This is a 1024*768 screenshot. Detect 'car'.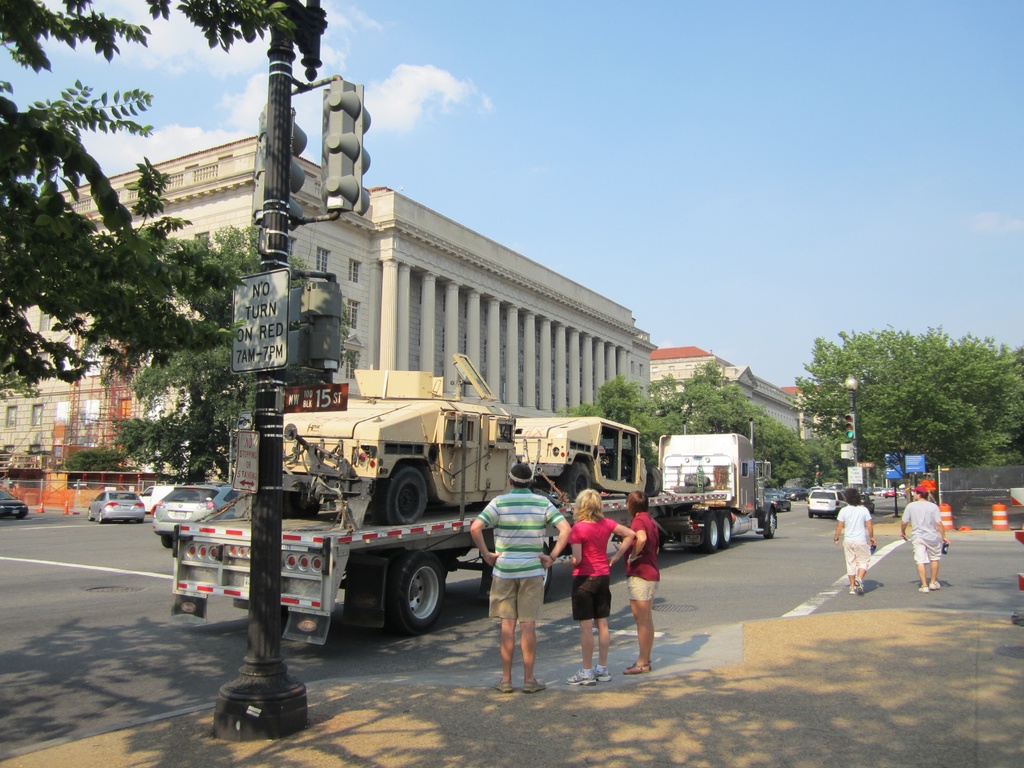
<region>883, 486, 897, 496</region>.
